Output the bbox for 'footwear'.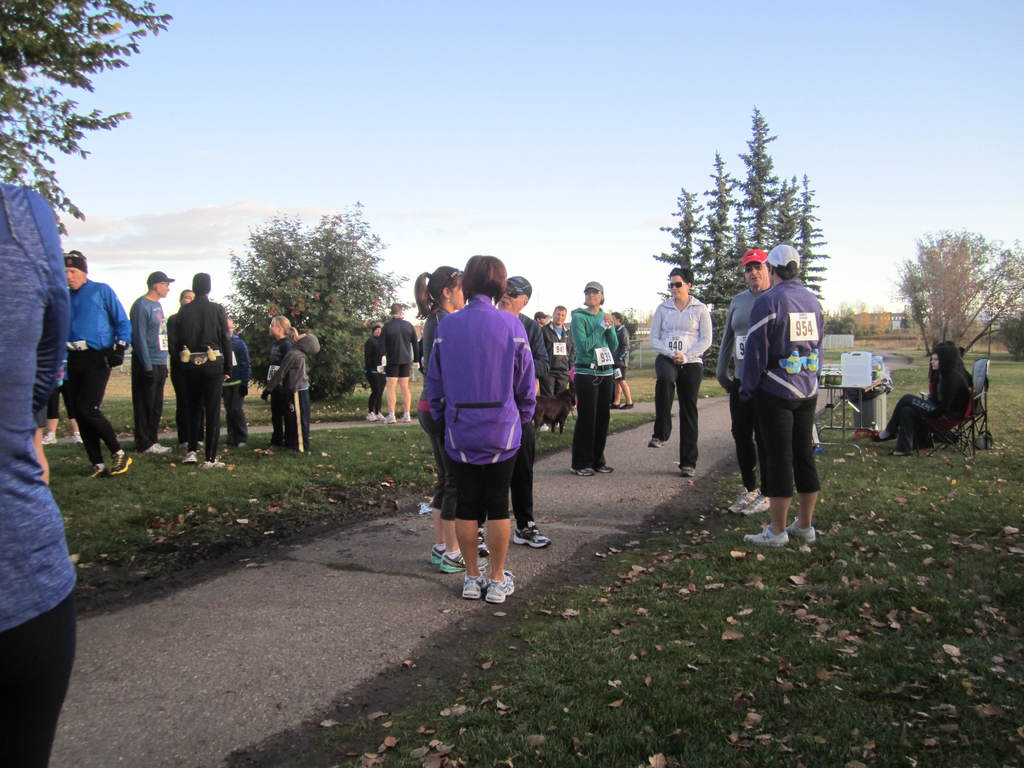
l=188, t=447, r=199, b=463.
